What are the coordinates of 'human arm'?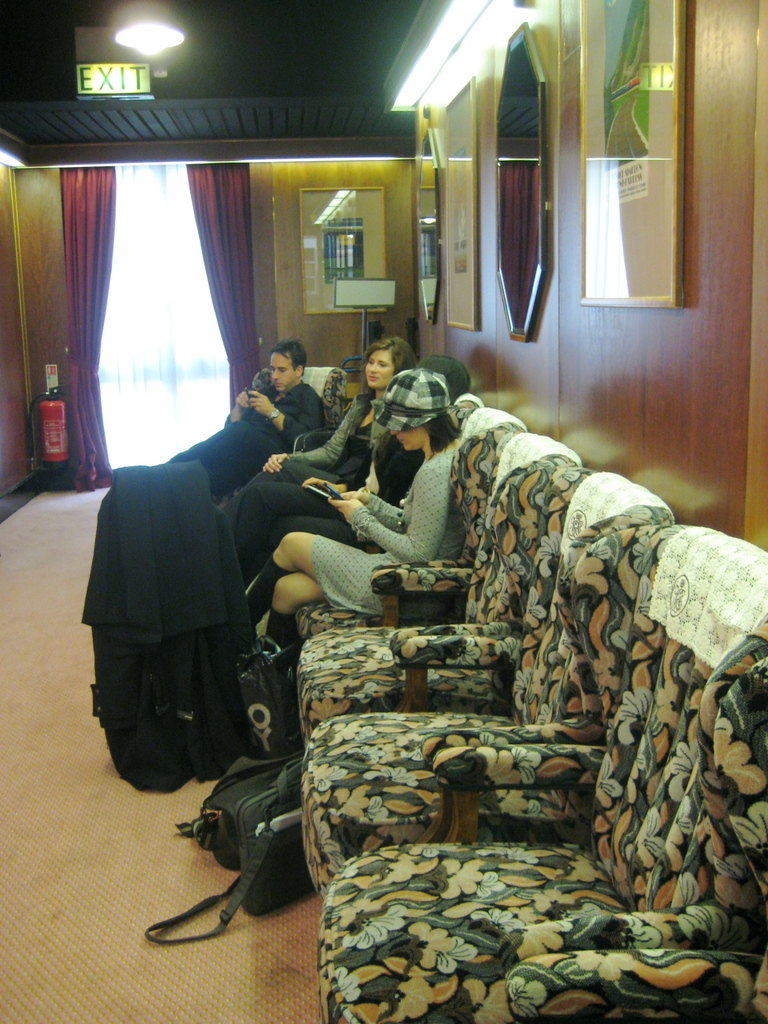
box=[257, 392, 362, 476].
